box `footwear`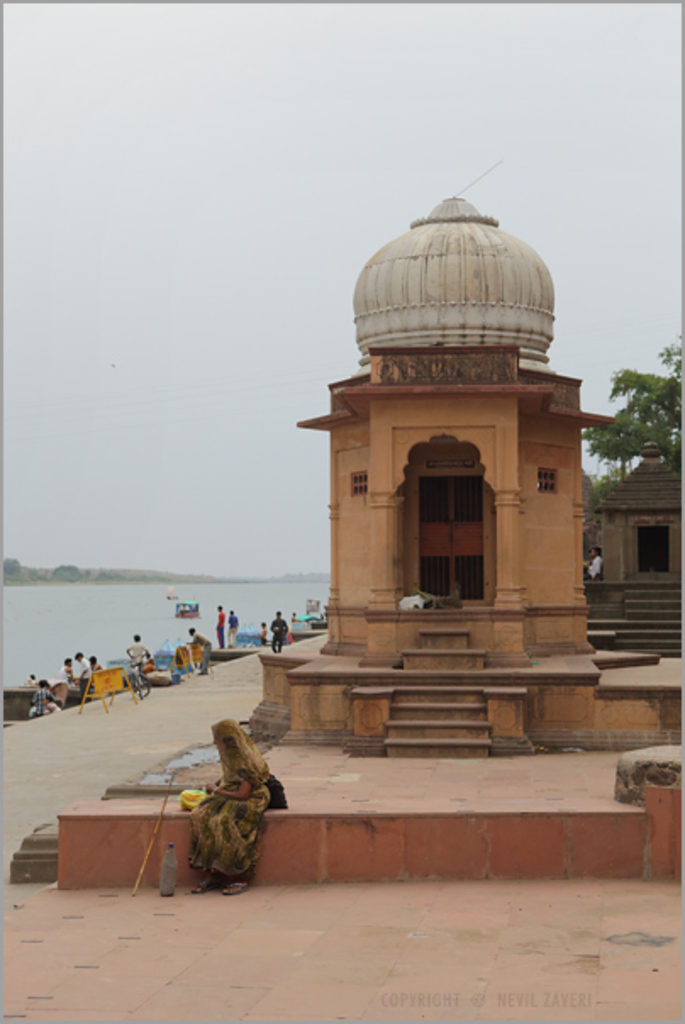
193/875/222/890
